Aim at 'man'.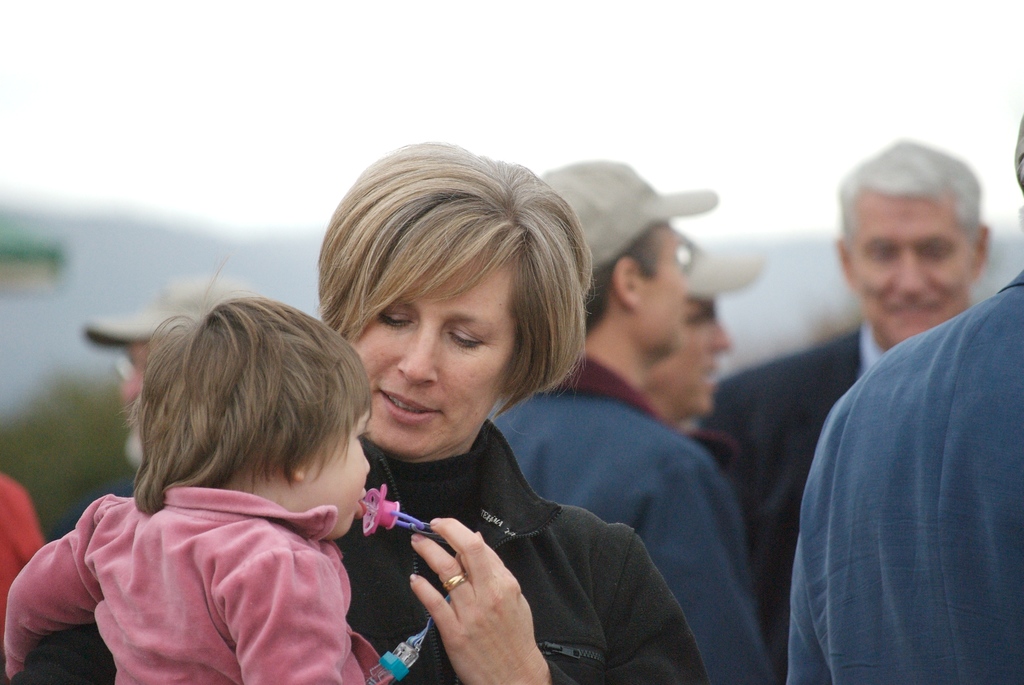
Aimed at (781,126,1023,675).
